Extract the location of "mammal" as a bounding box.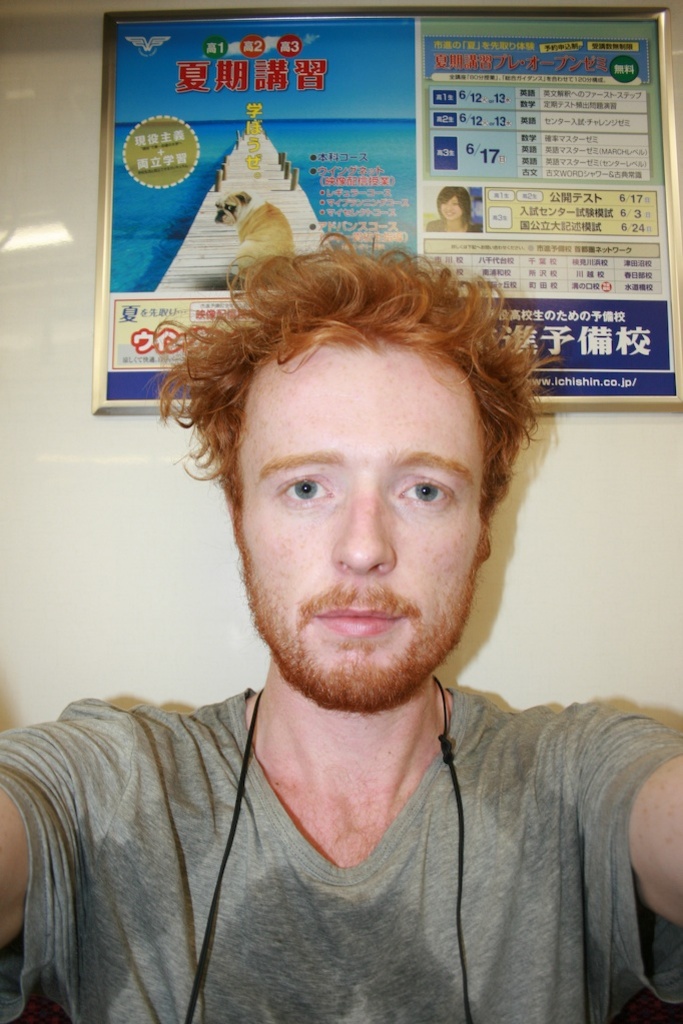
left=423, top=187, right=484, bottom=235.
